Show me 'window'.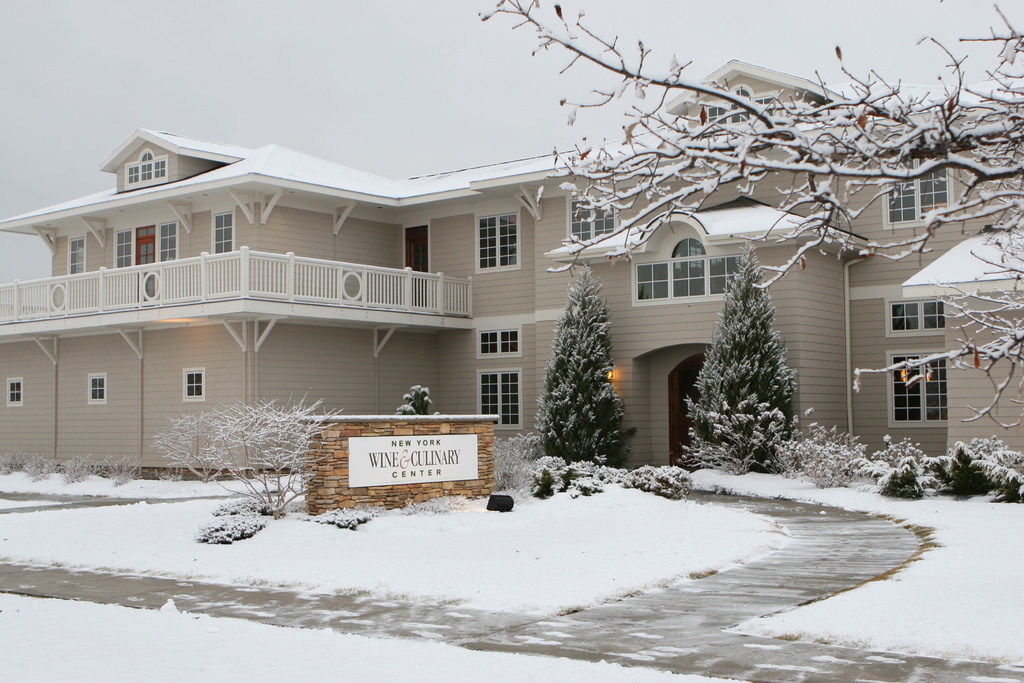
'window' is here: [114,229,141,267].
